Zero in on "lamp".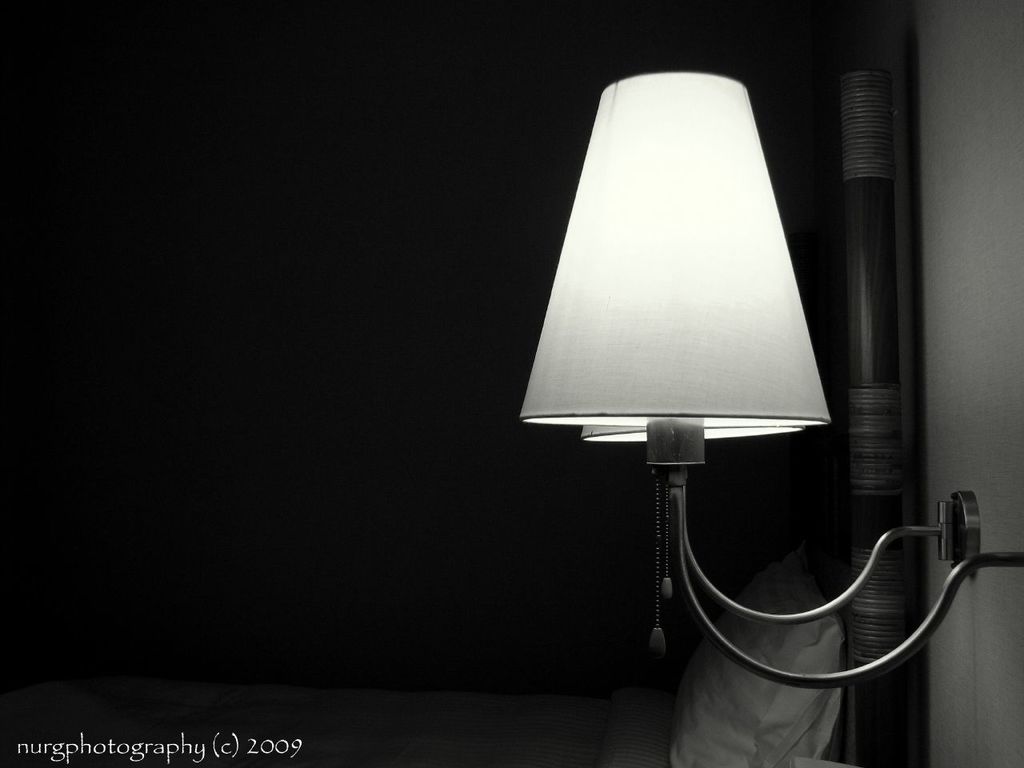
Zeroed in: (left=577, top=422, right=979, bottom=626).
